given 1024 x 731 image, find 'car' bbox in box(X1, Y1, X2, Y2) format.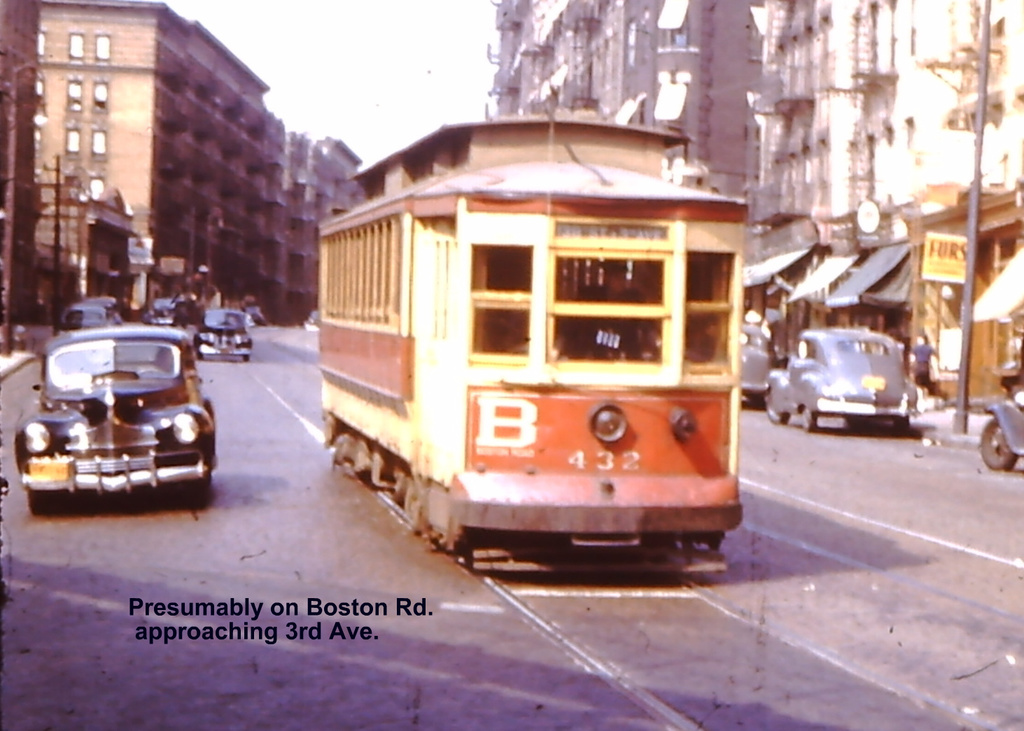
box(14, 312, 217, 508).
